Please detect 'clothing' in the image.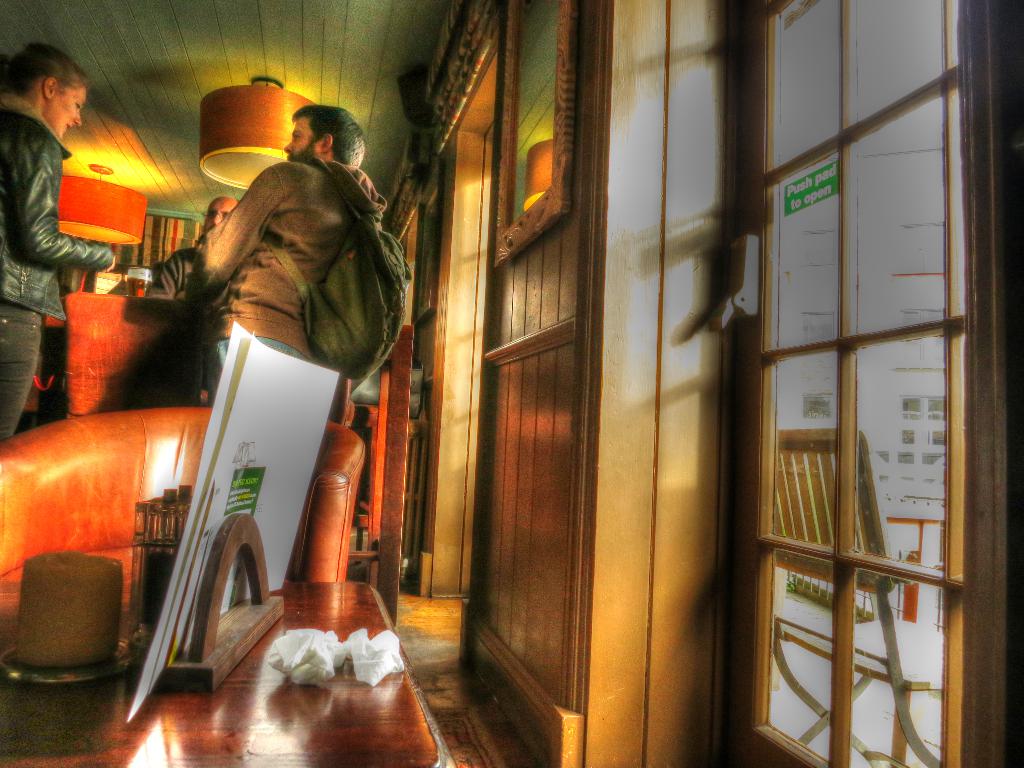
139 237 236 344.
